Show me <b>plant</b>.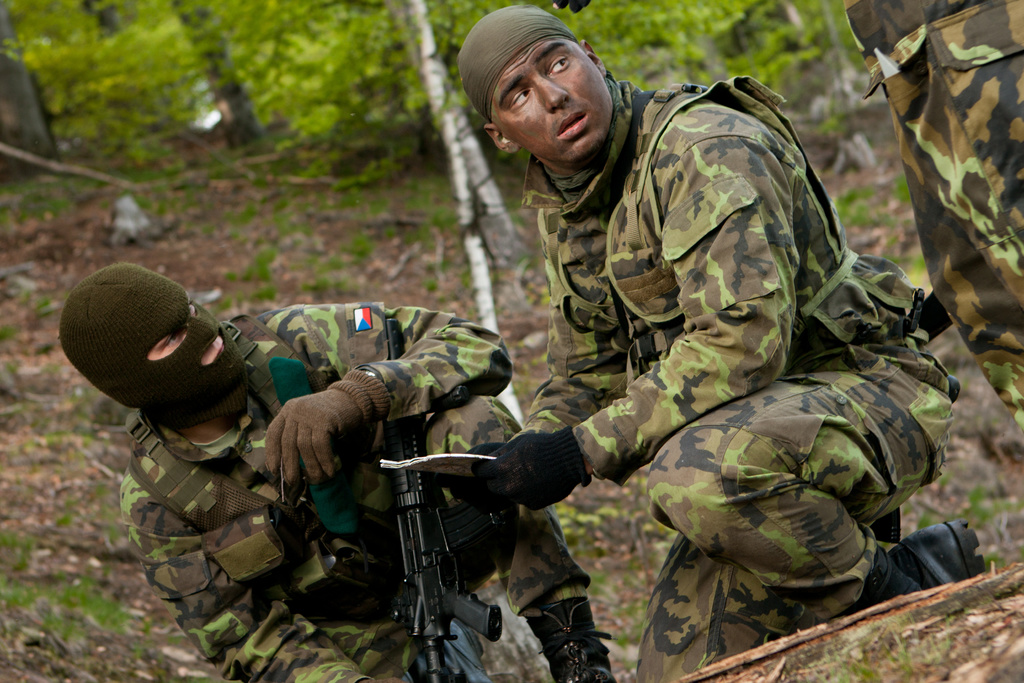
<b>plant</b> is here: x1=219, y1=199, x2=270, y2=240.
